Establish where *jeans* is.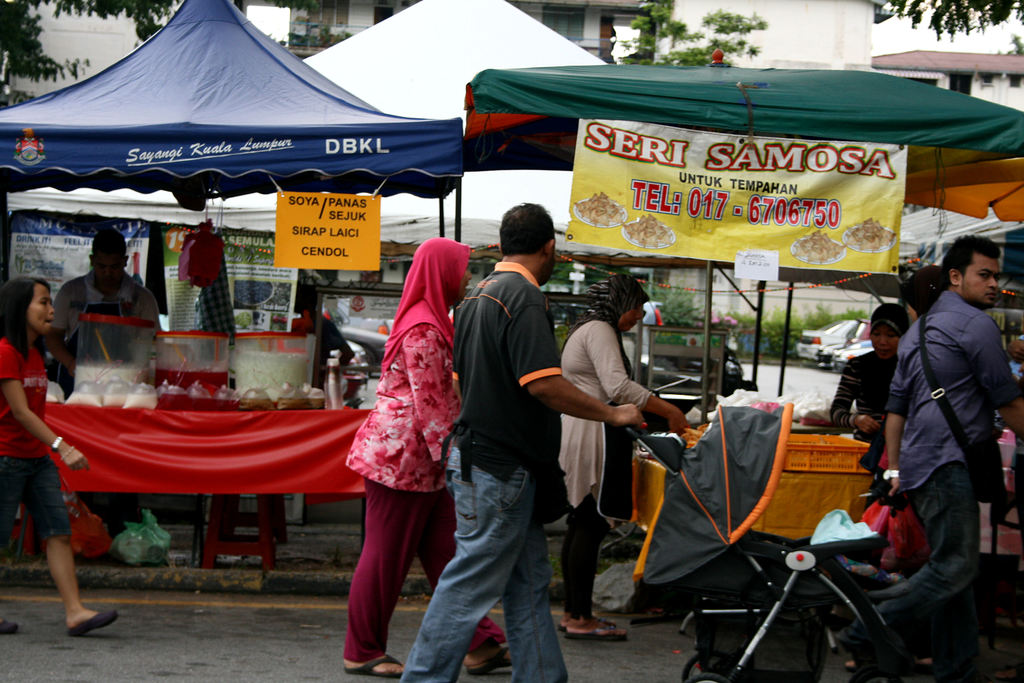
Established at (left=398, top=450, right=566, bottom=682).
